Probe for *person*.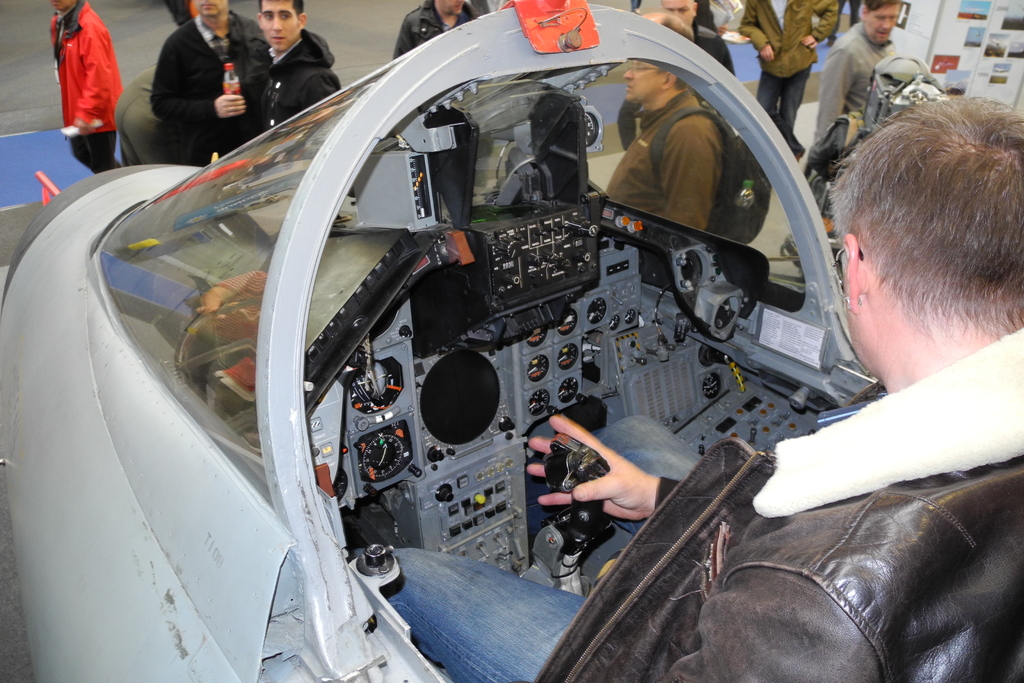
Probe result: rect(363, 78, 1023, 682).
